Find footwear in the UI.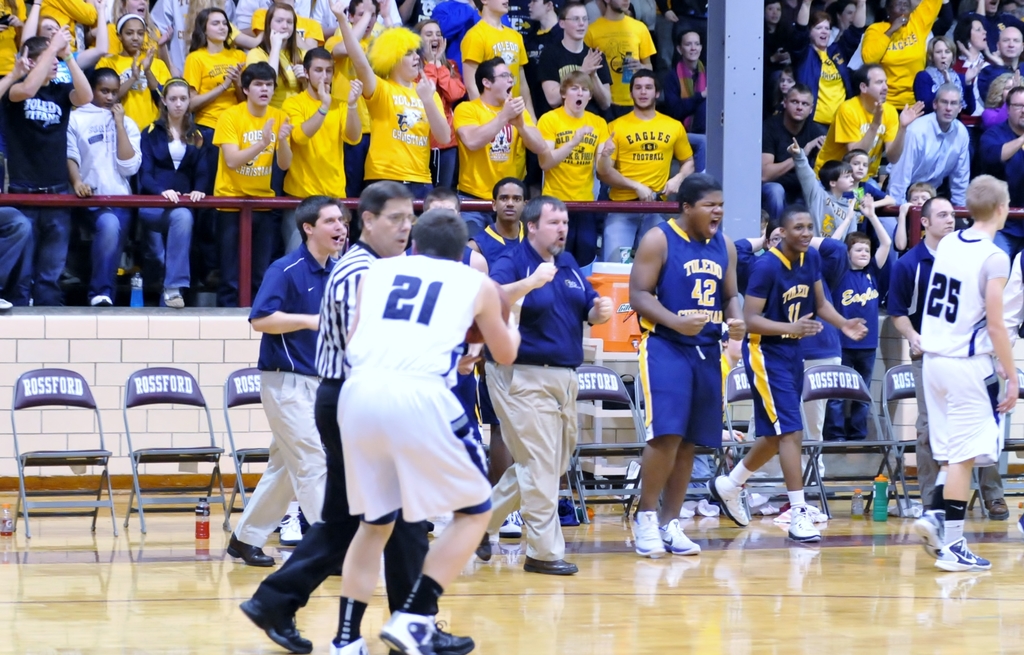
UI element at detection(628, 512, 664, 561).
